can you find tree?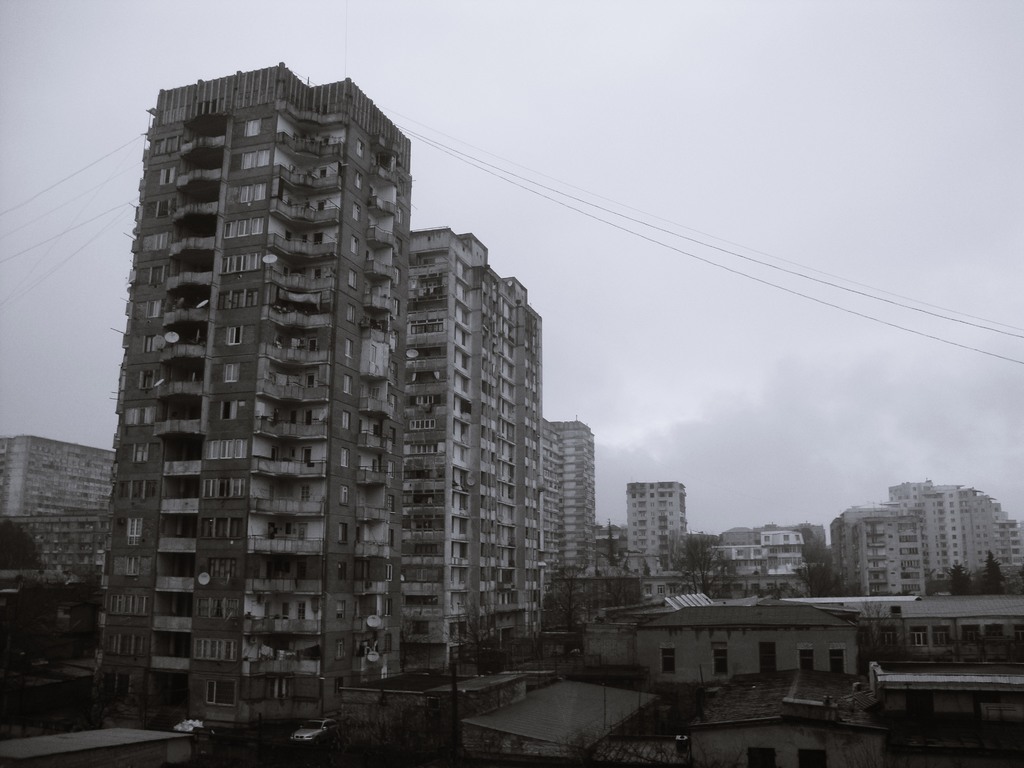
Yes, bounding box: [x1=673, y1=531, x2=737, y2=596].
